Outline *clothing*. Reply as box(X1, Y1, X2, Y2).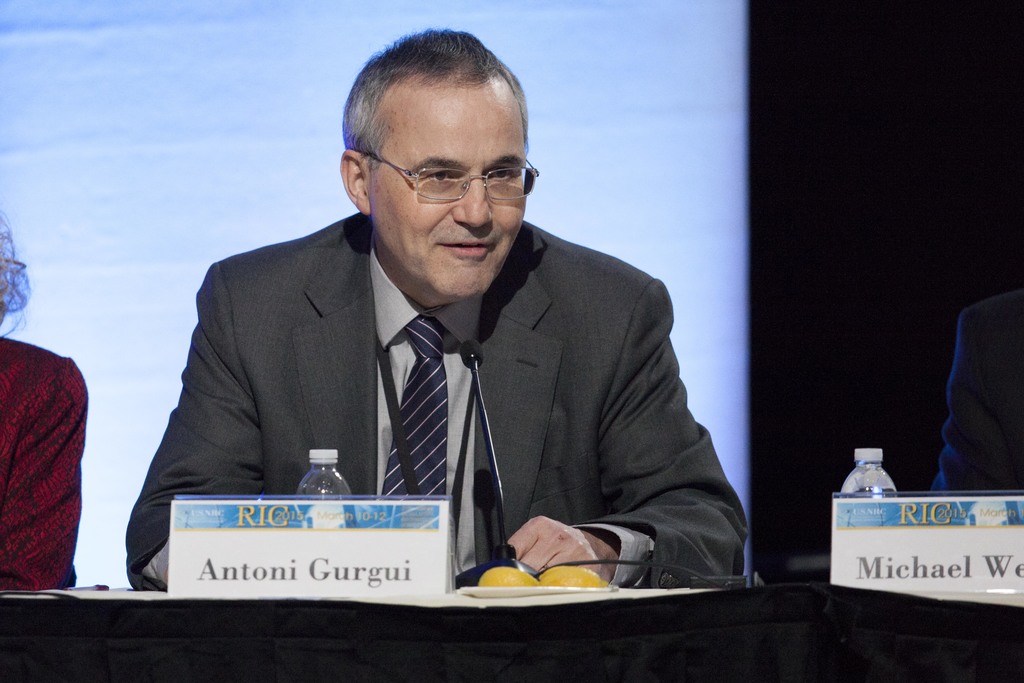
box(928, 285, 1023, 499).
